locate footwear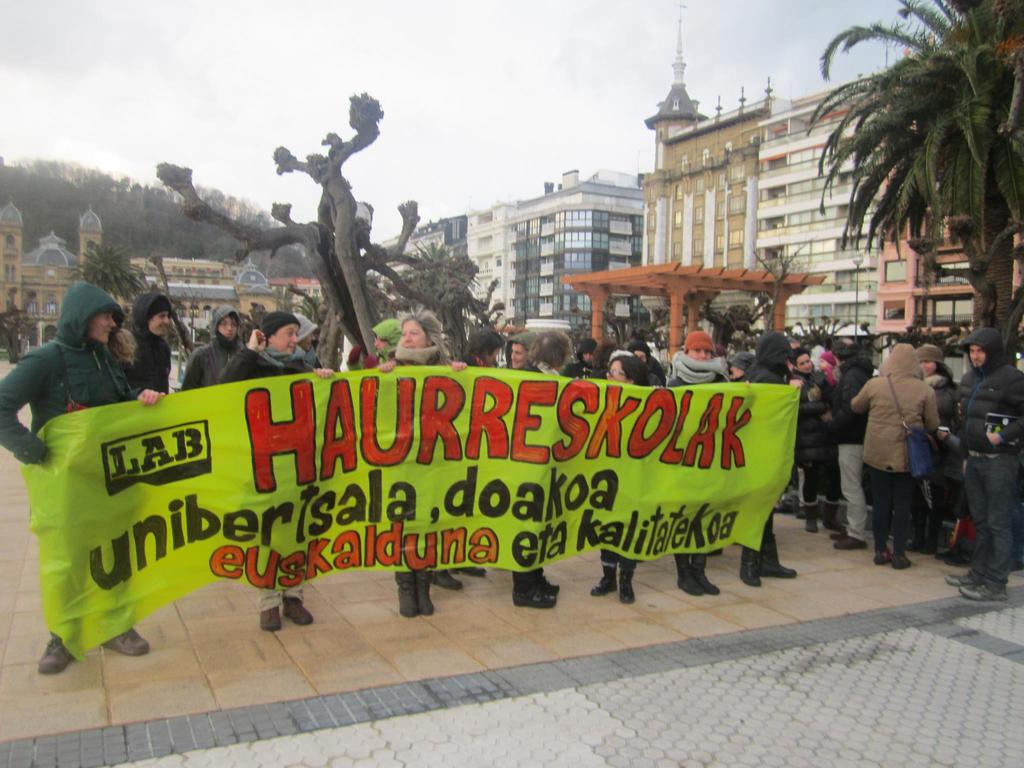
{"x1": 433, "y1": 570, "x2": 465, "y2": 590}
